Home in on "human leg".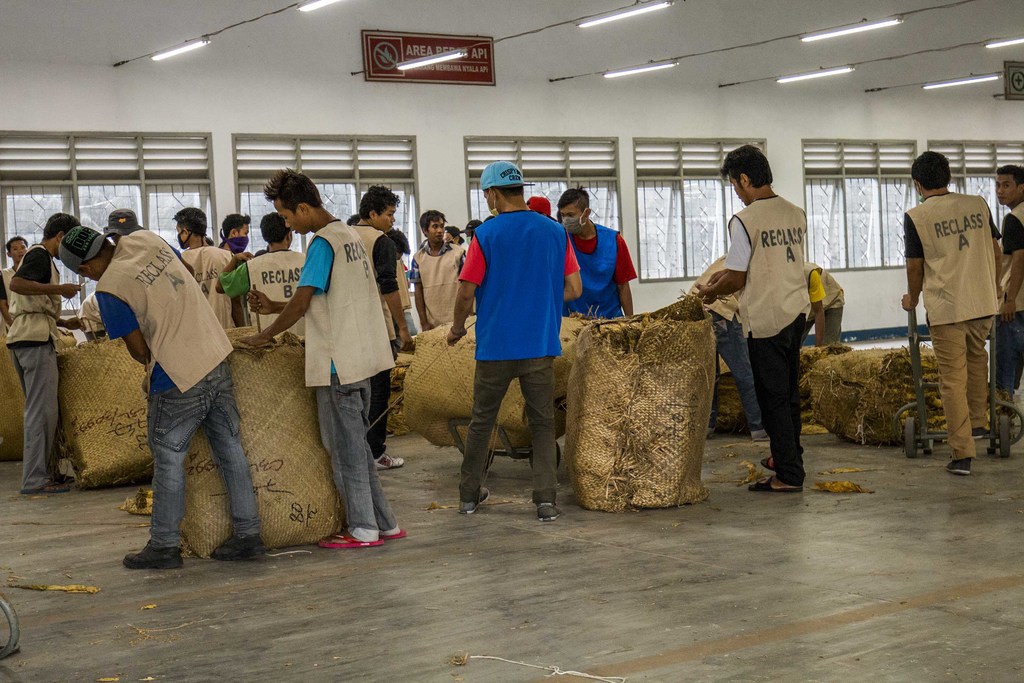
Homed in at l=198, t=345, r=265, b=553.
